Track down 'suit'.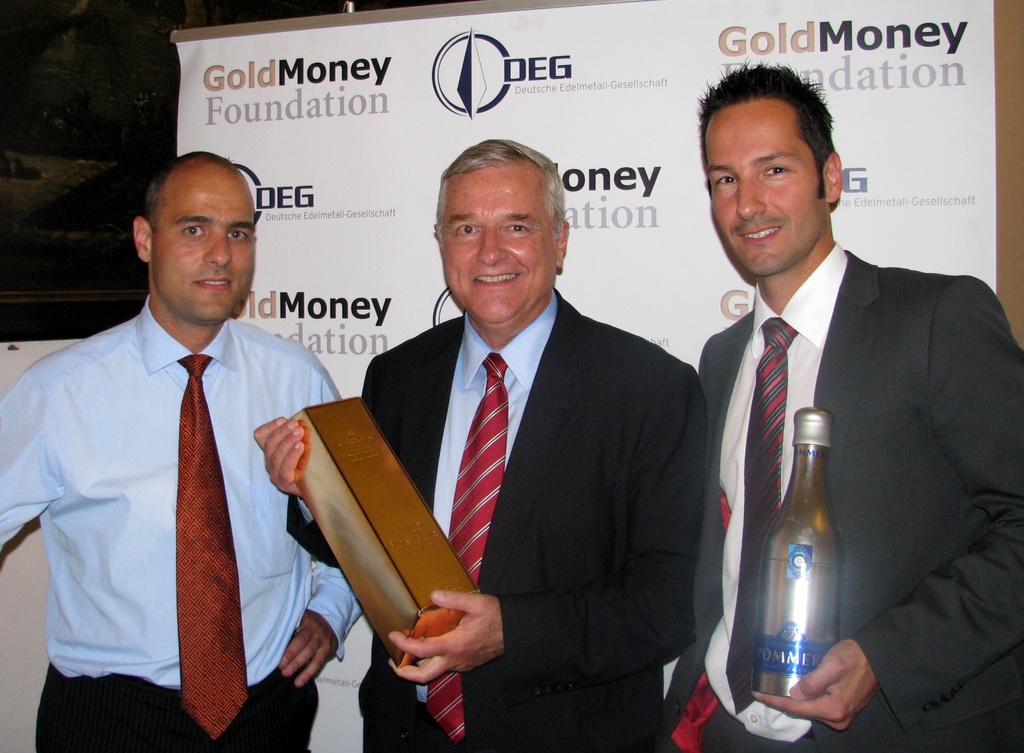
Tracked to rect(678, 147, 1012, 750).
